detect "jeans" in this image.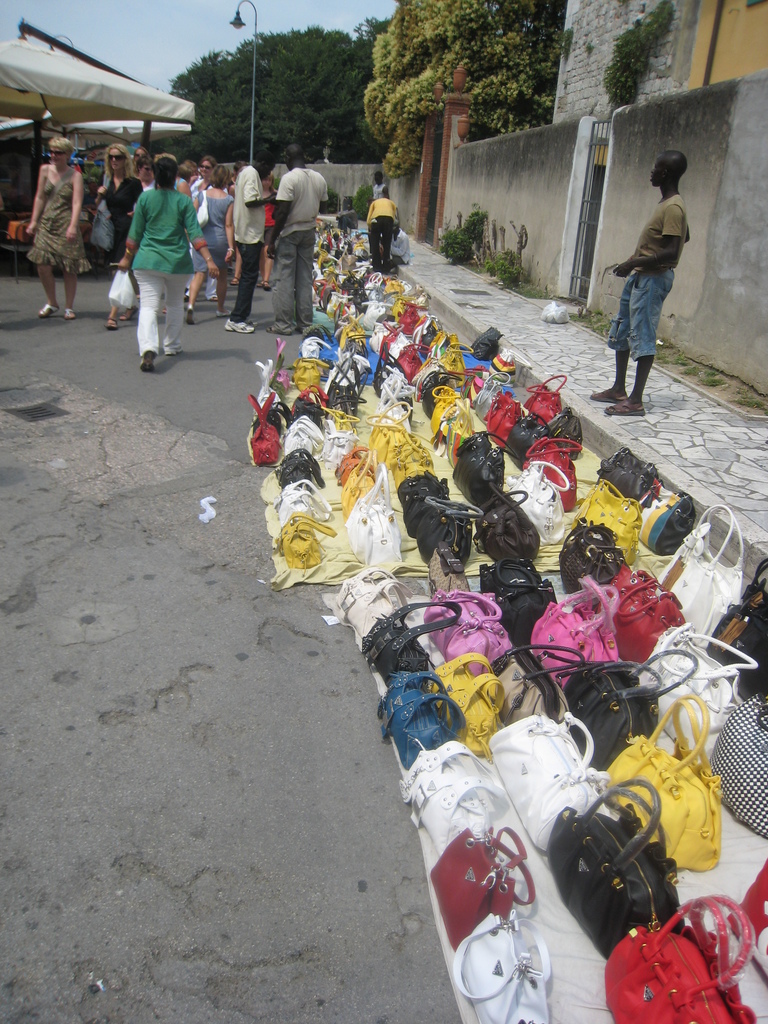
Detection: [372, 216, 394, 269].
